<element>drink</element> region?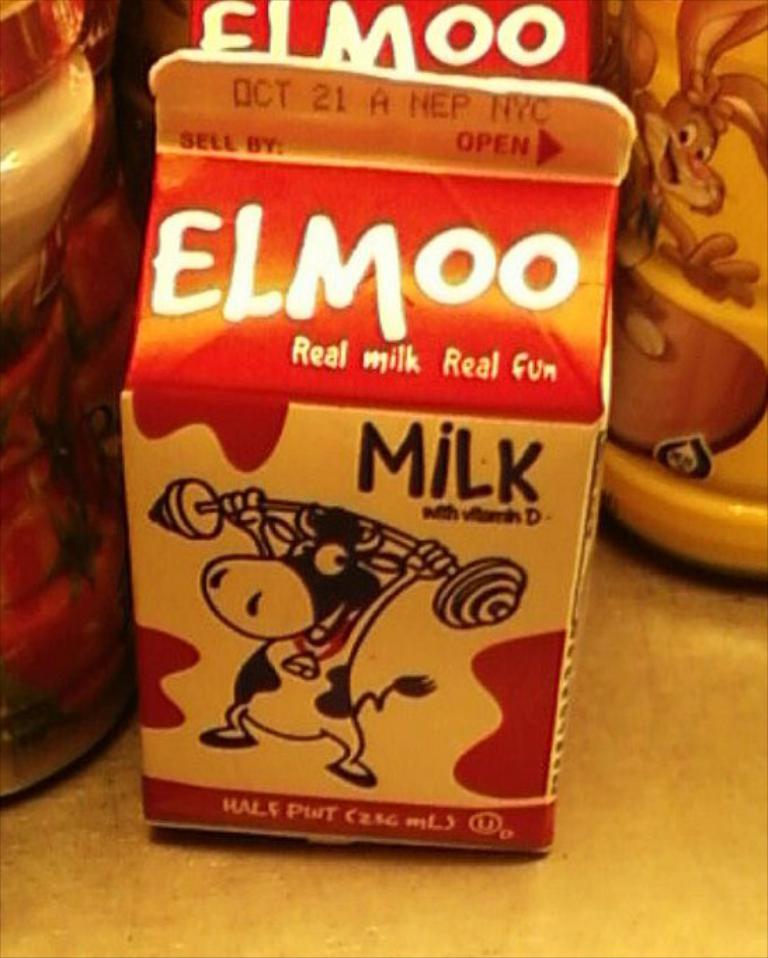
(157,197,587,882)
